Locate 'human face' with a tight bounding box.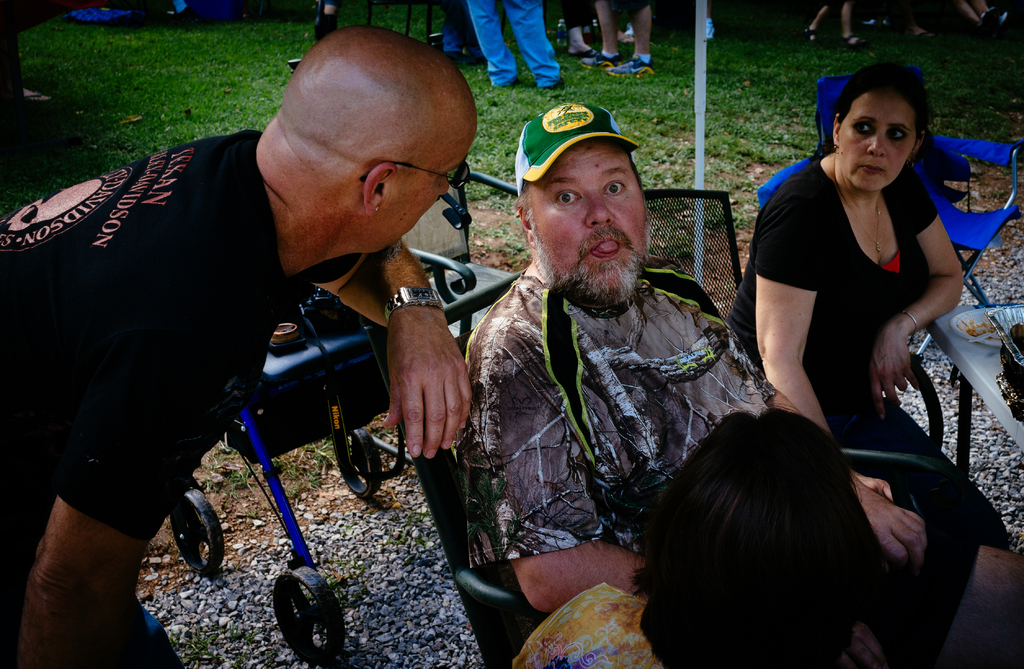
box(836, 85, 916, 199).
